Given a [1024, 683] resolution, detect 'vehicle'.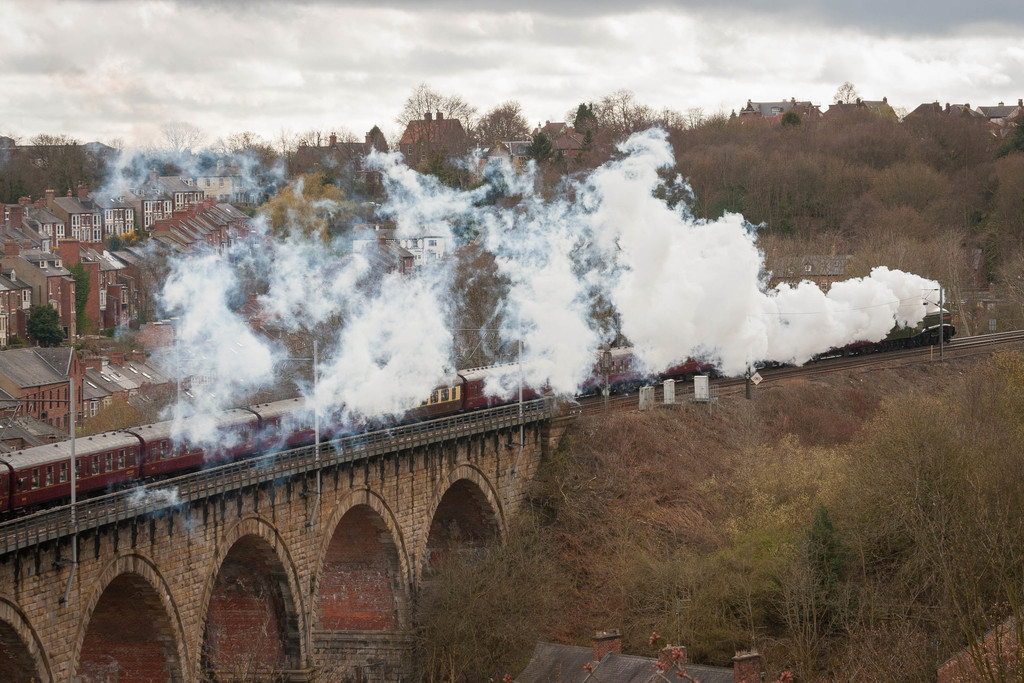
[0, 306, 956, 515].
